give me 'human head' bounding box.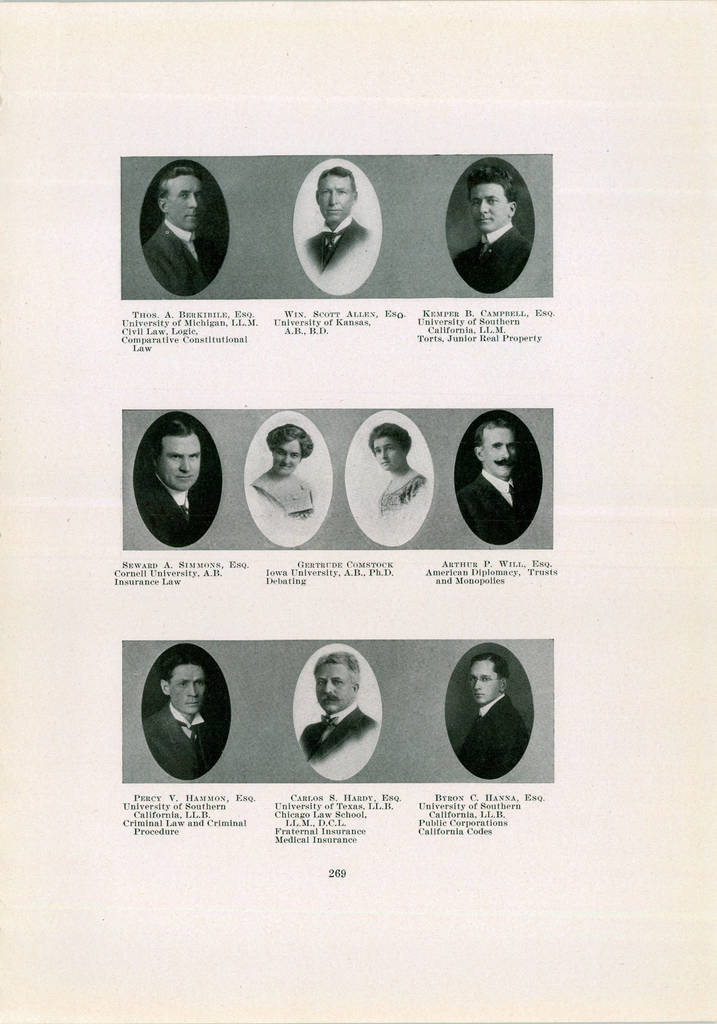
<region>473, 415, 520, 480</region>.
